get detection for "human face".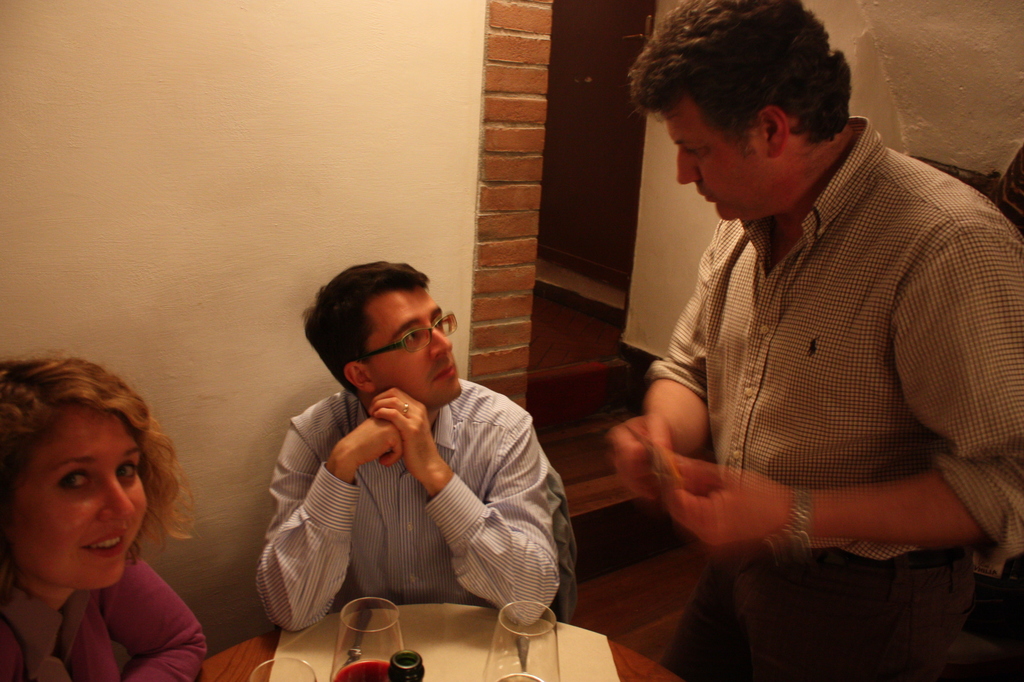
Detection: region(359, 283, 459, 396).
